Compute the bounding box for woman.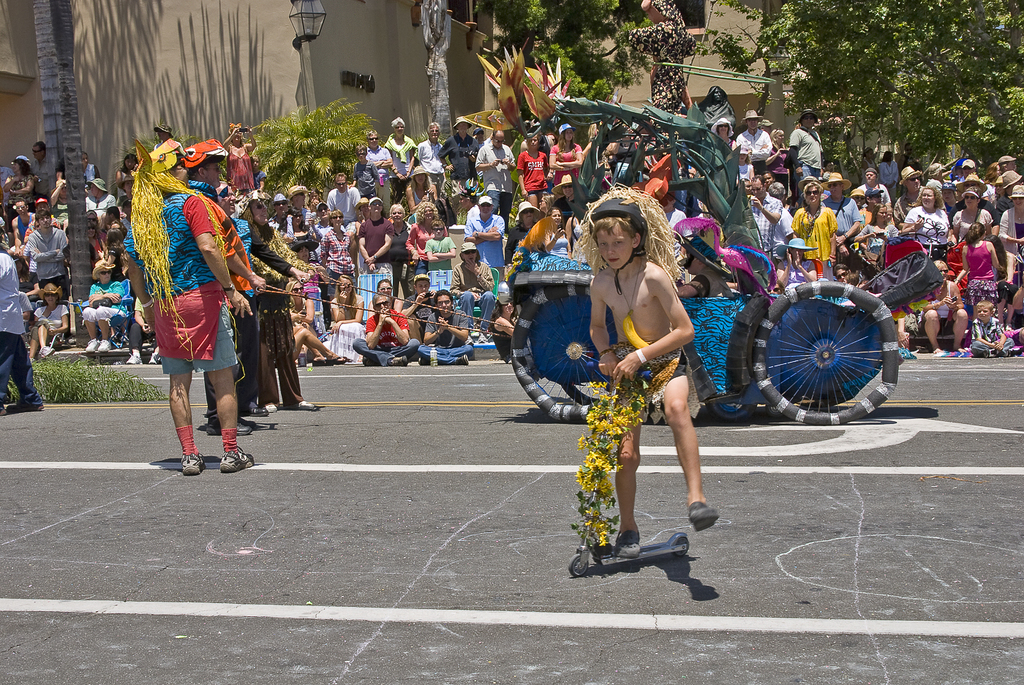
<region>79, 261, 125, 356</region>.
